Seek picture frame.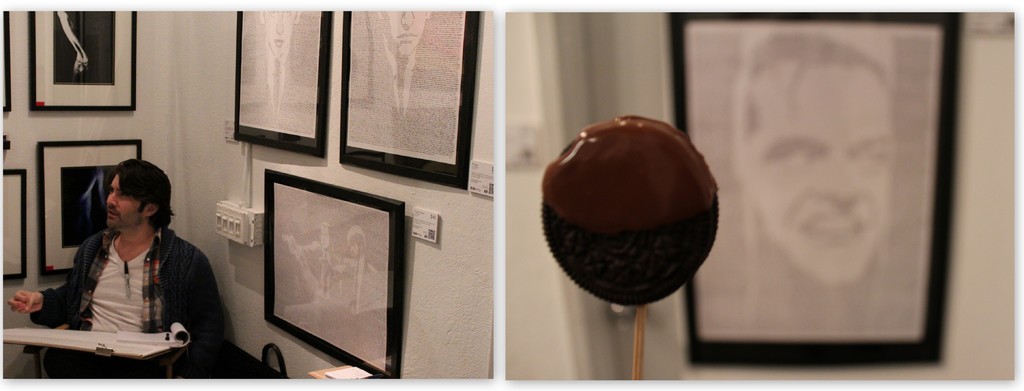
[x1=0, y1=168, x2=28, y2=279].
